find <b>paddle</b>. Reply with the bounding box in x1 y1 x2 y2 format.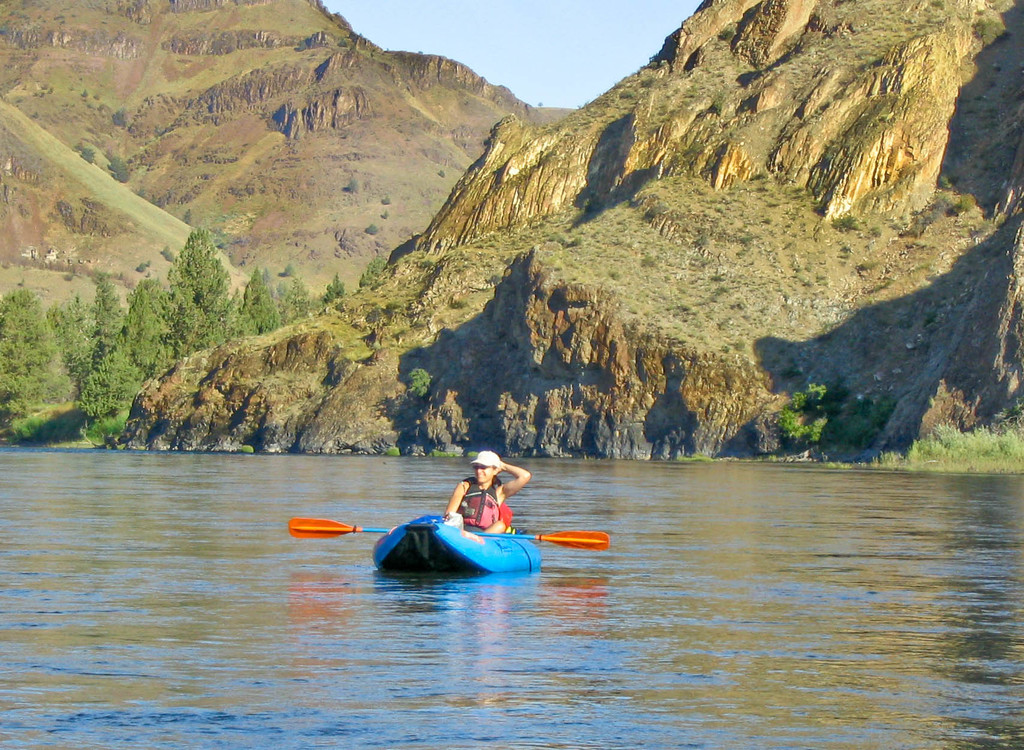
288 514 610 550.
